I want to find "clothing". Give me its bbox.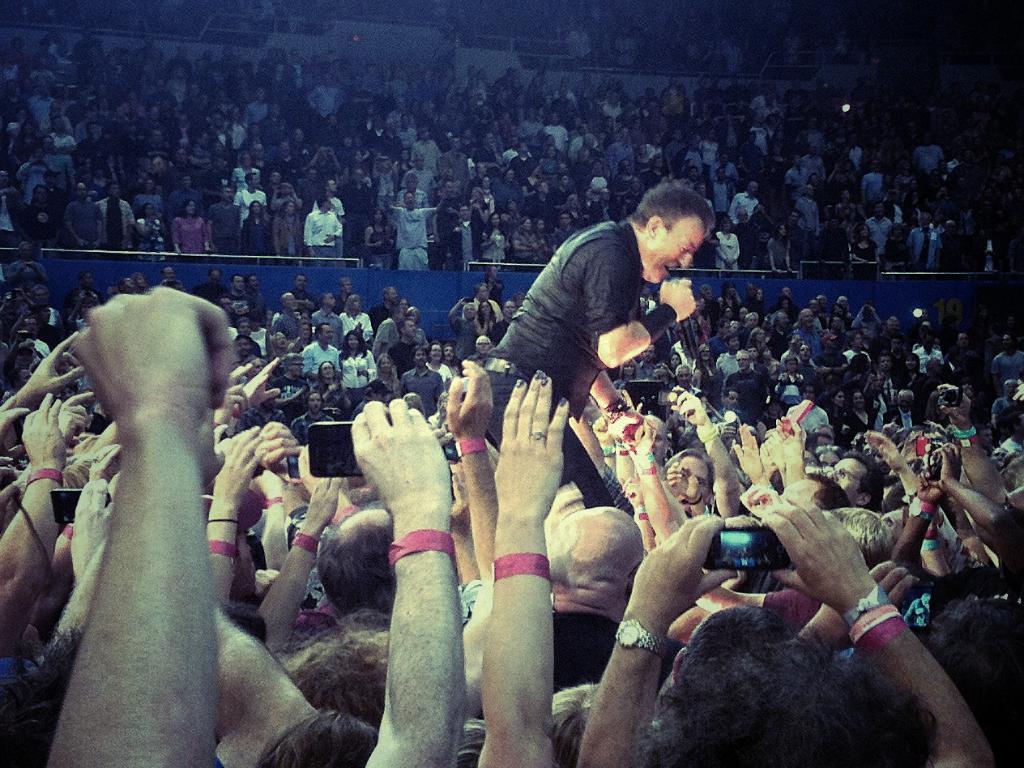
pyautogui.locateOnScreen(485, 200, 693, 437).
